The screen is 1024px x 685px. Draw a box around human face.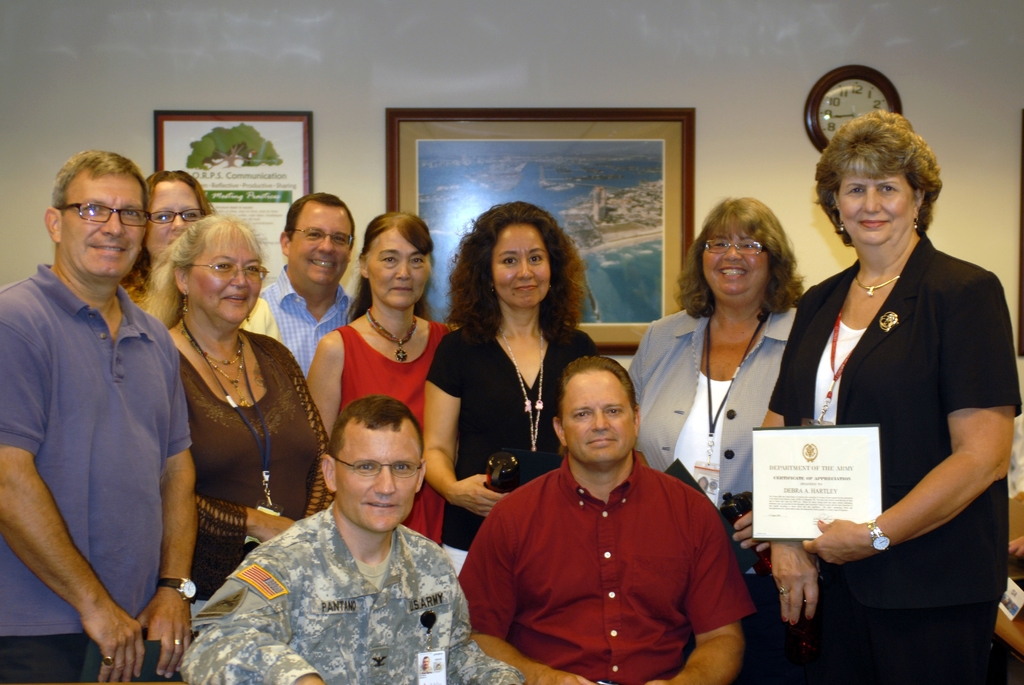
60,173,144,279.
